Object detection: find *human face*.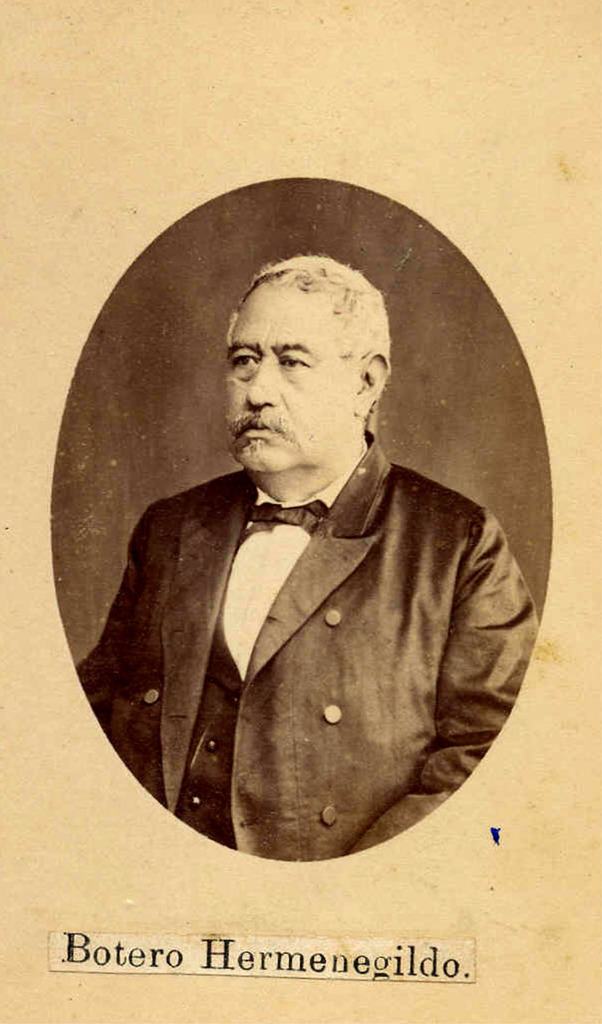
Rect(221, 279, 360, 471).
